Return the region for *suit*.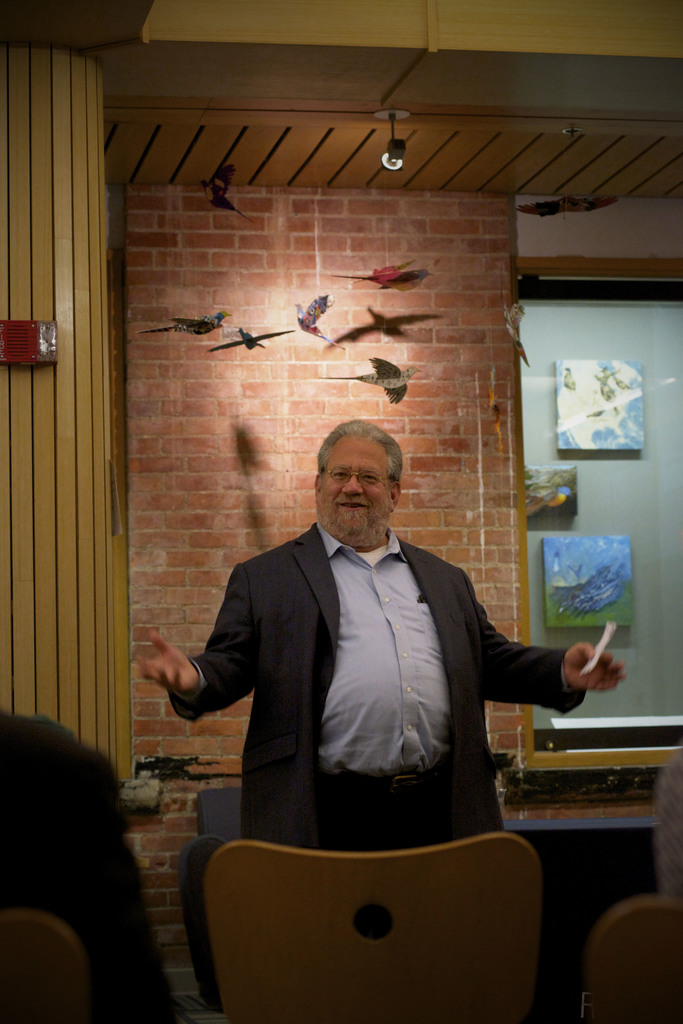
l=123, t=535, r=591, b=936.
